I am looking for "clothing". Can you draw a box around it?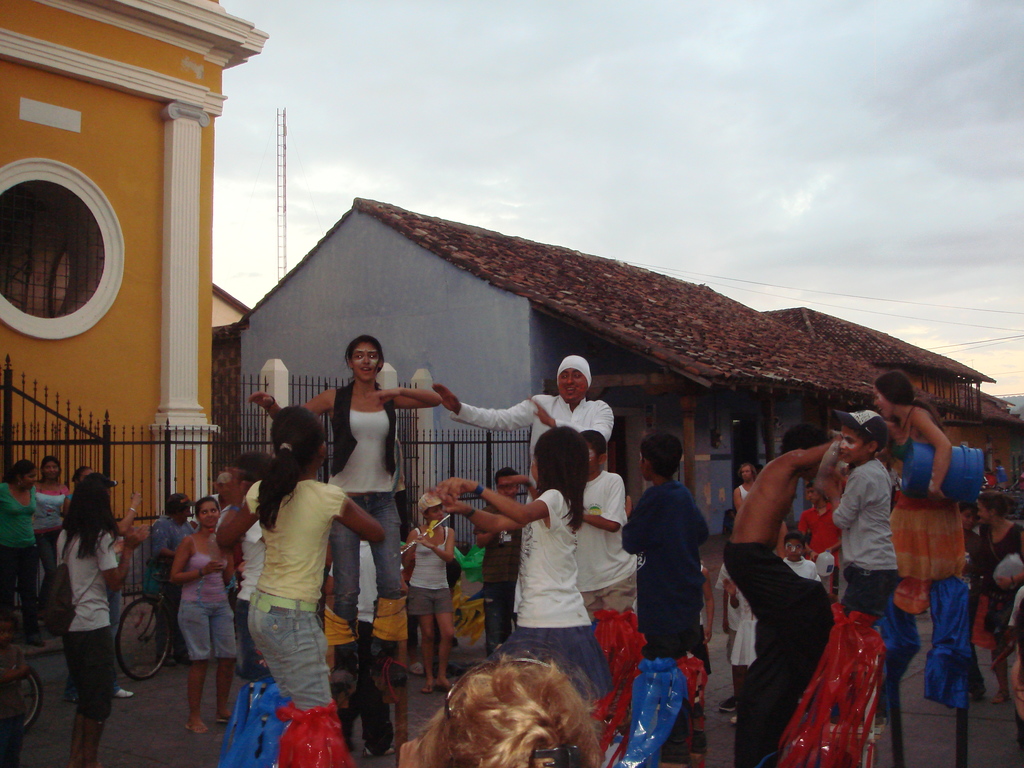
Sure, the bounding box is {"x1": 214, "y1": 506, "x2": 260, "y2": 676}.
